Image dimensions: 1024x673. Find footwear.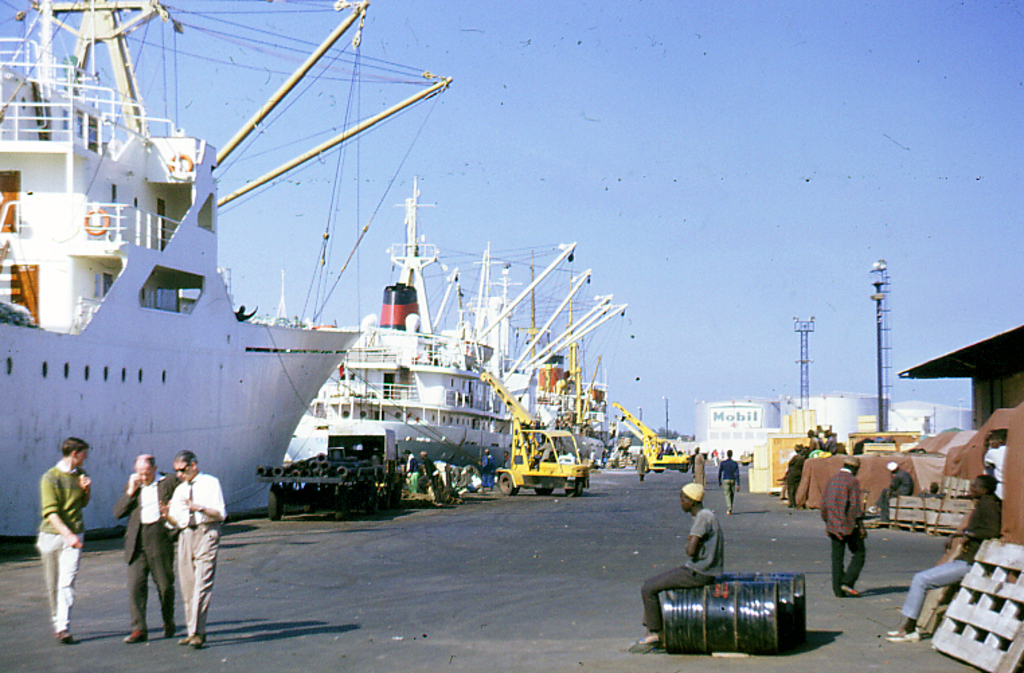
bbox=[59, 631, 73, 642].
